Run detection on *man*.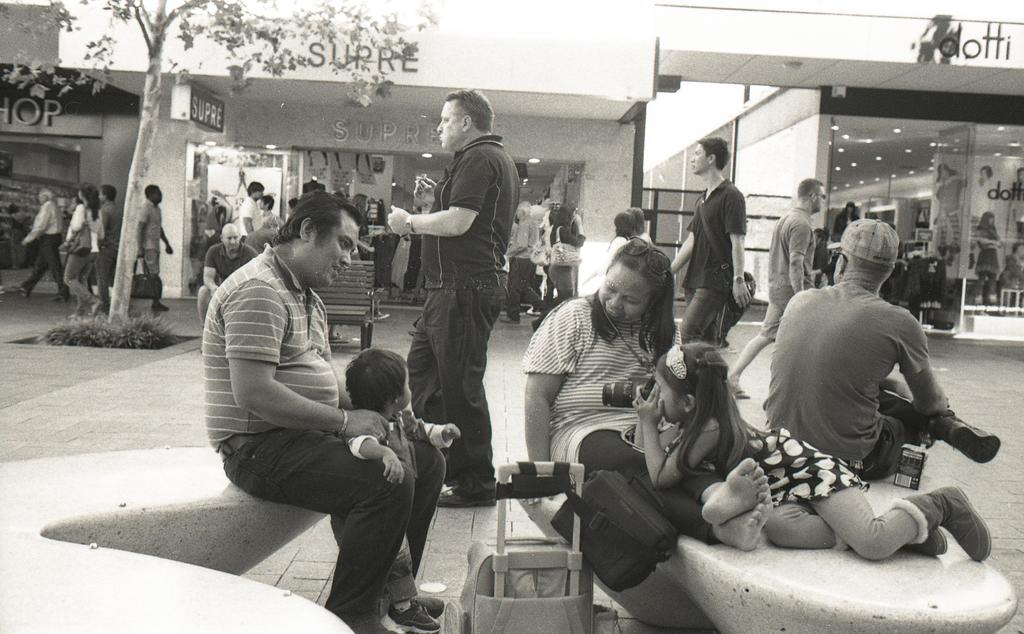
Result: crop(726, 178, 828, 399).
